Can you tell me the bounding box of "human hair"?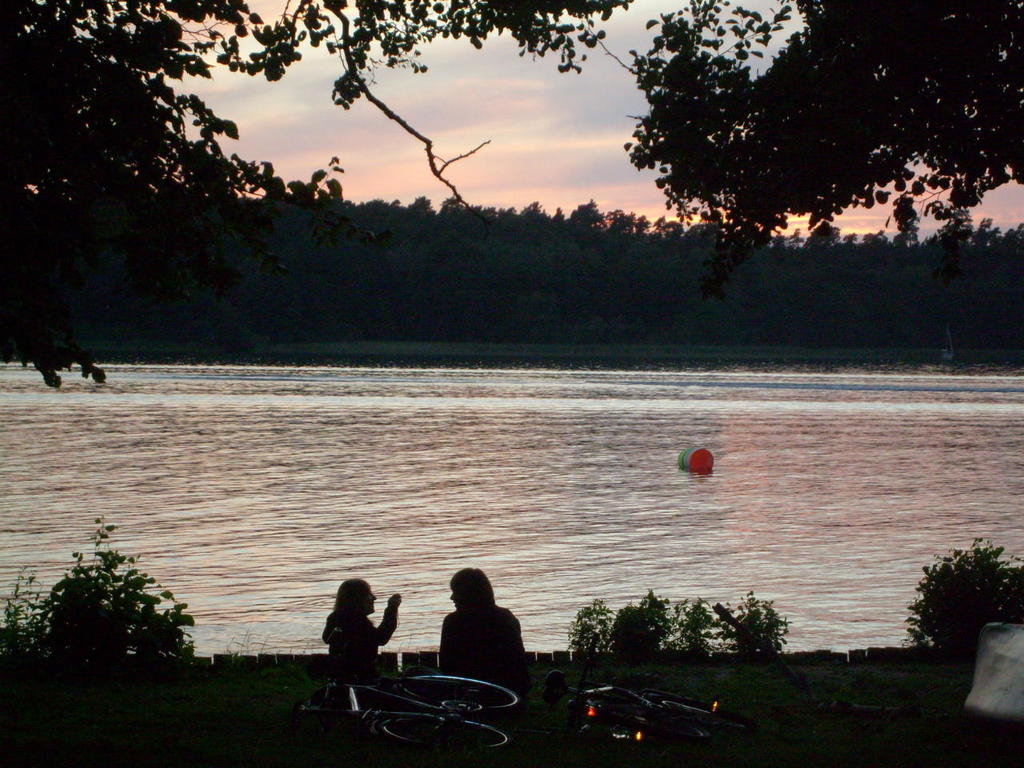
box=[324, 576, 366, 640].
